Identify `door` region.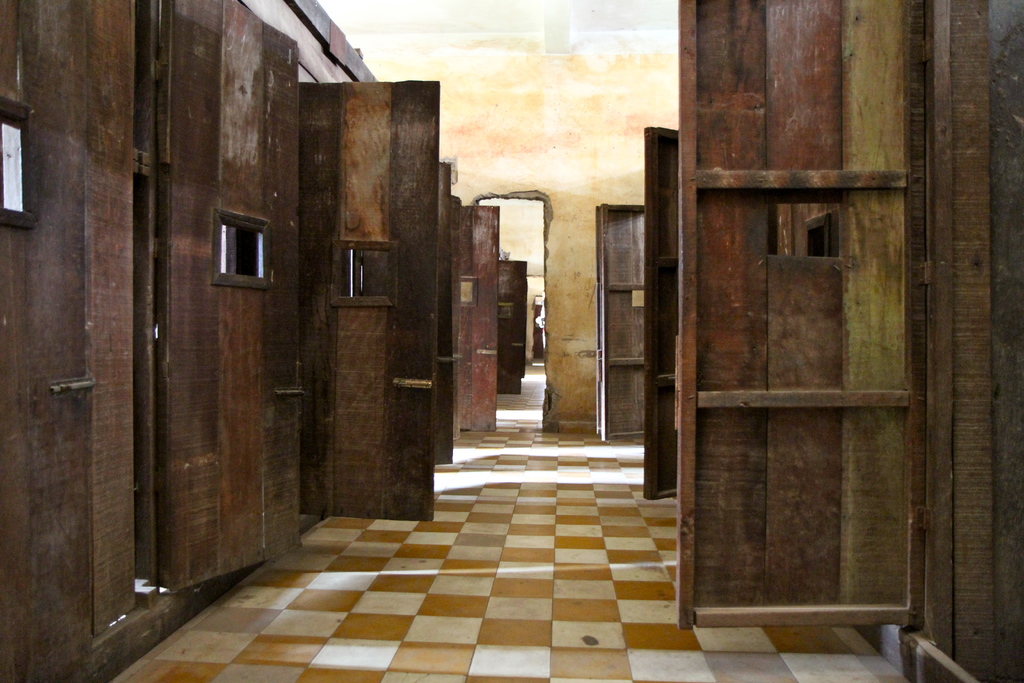
Region: <region>459, 206, 497, 433</region>.
